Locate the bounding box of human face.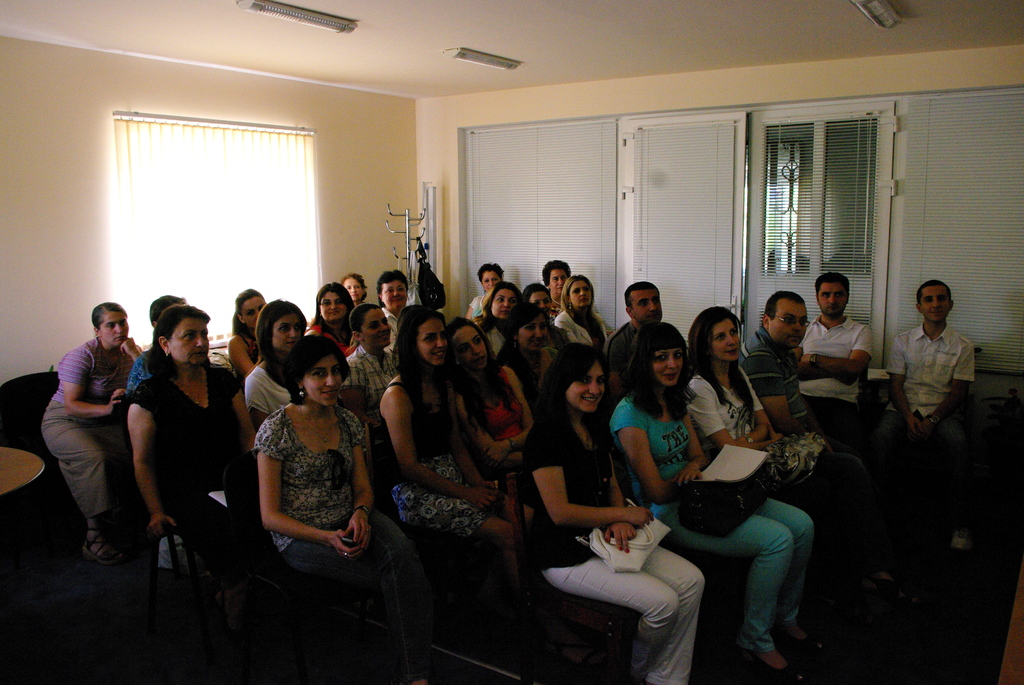
Bounding box: 771, 300, 805, 350.
